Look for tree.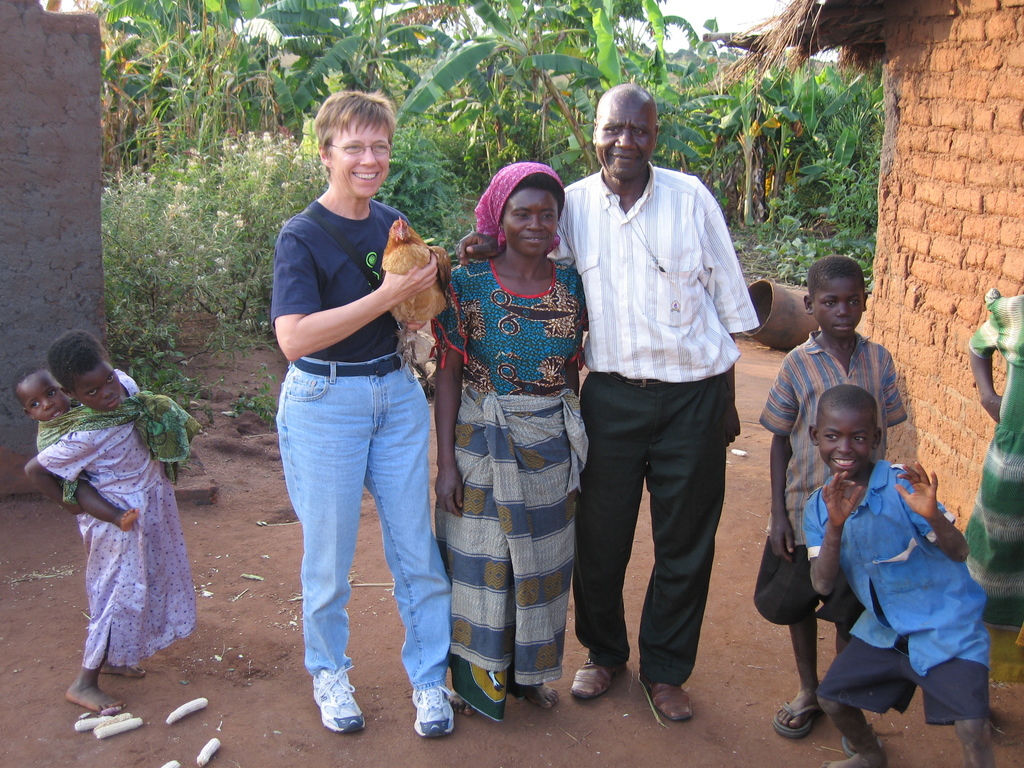
Found: 516 0 666 58.
